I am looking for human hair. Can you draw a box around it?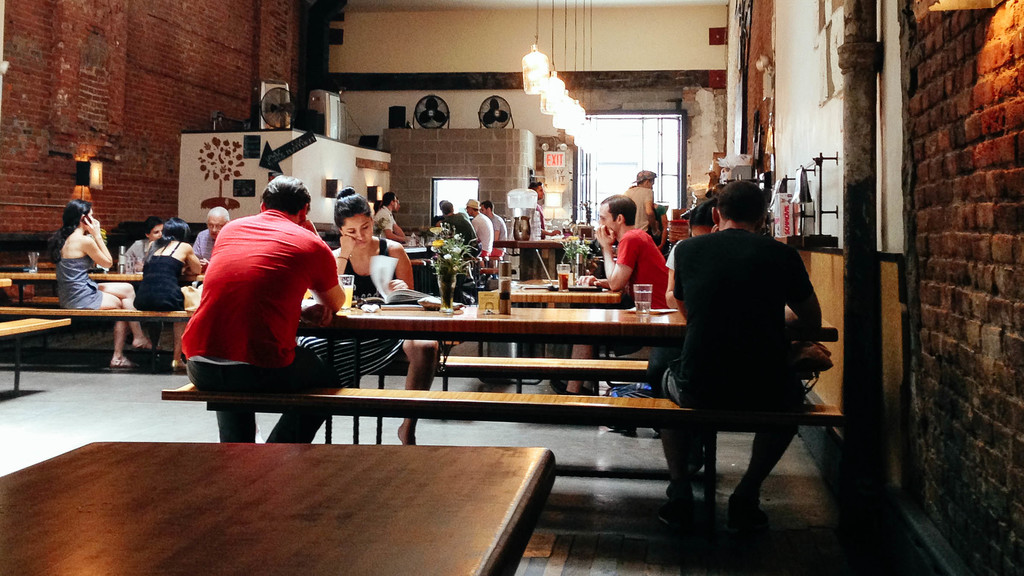
Sure, the bounding box is region(332, 183, 372, 218).
